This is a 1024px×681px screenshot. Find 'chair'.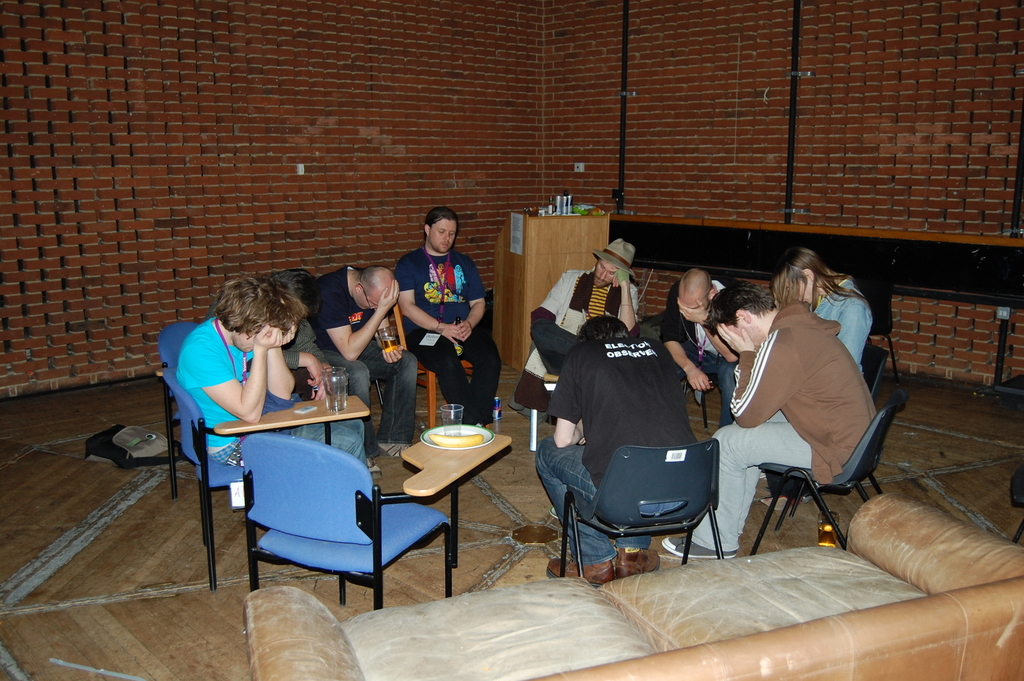
Bounding box: 558/419/740/586.
